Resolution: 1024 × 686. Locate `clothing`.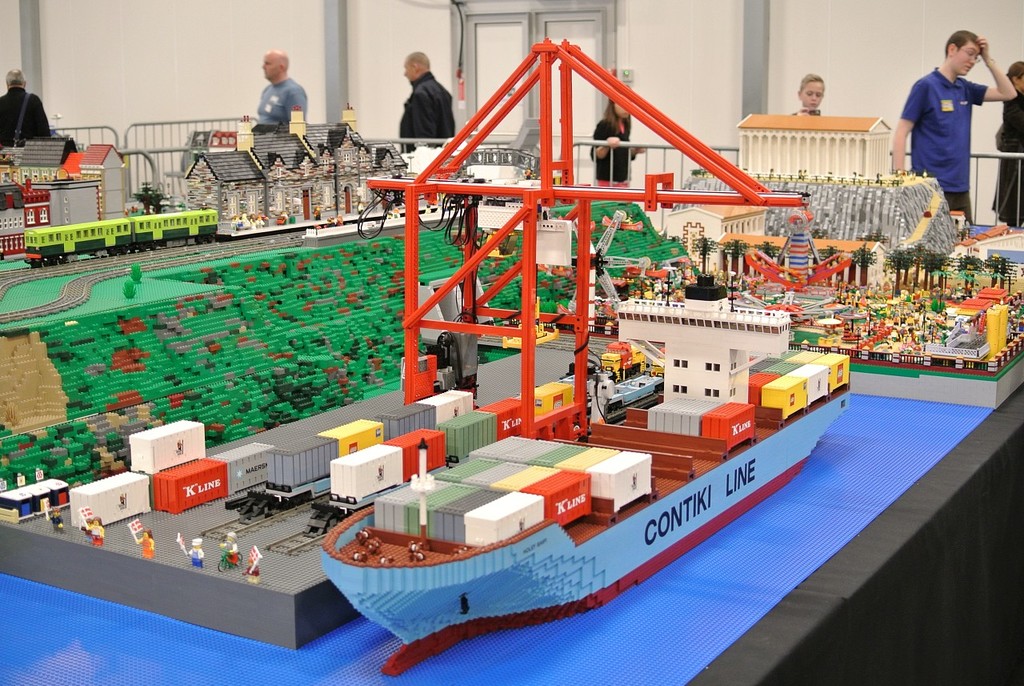
52:516:64:528.
